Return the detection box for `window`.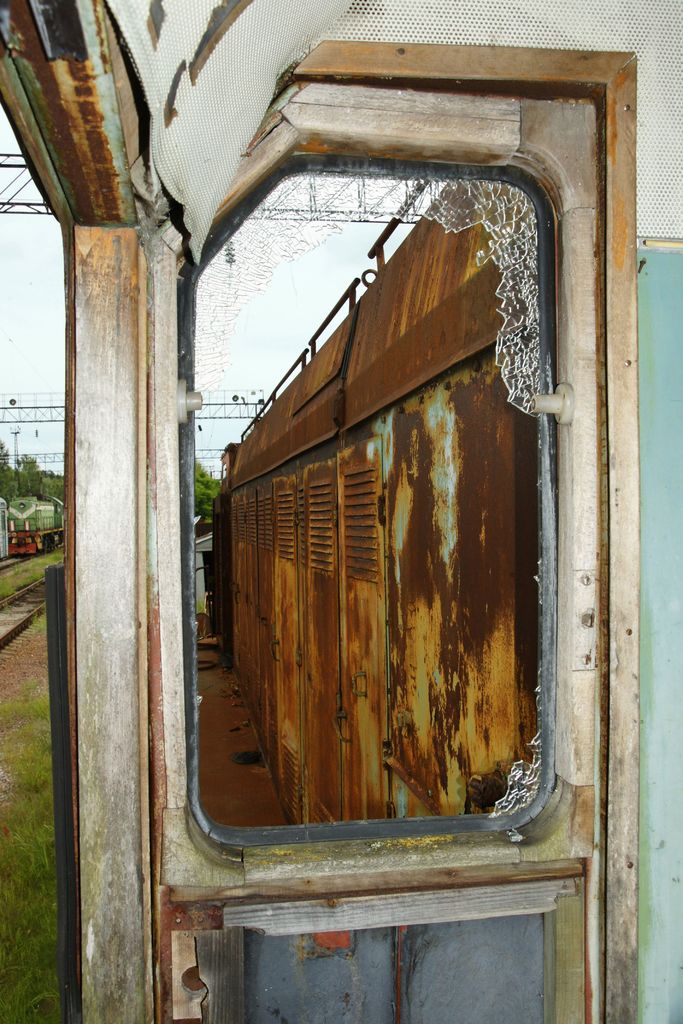
{"left": 139, "top": 116, "right": 606, "bottom": 1023}.
